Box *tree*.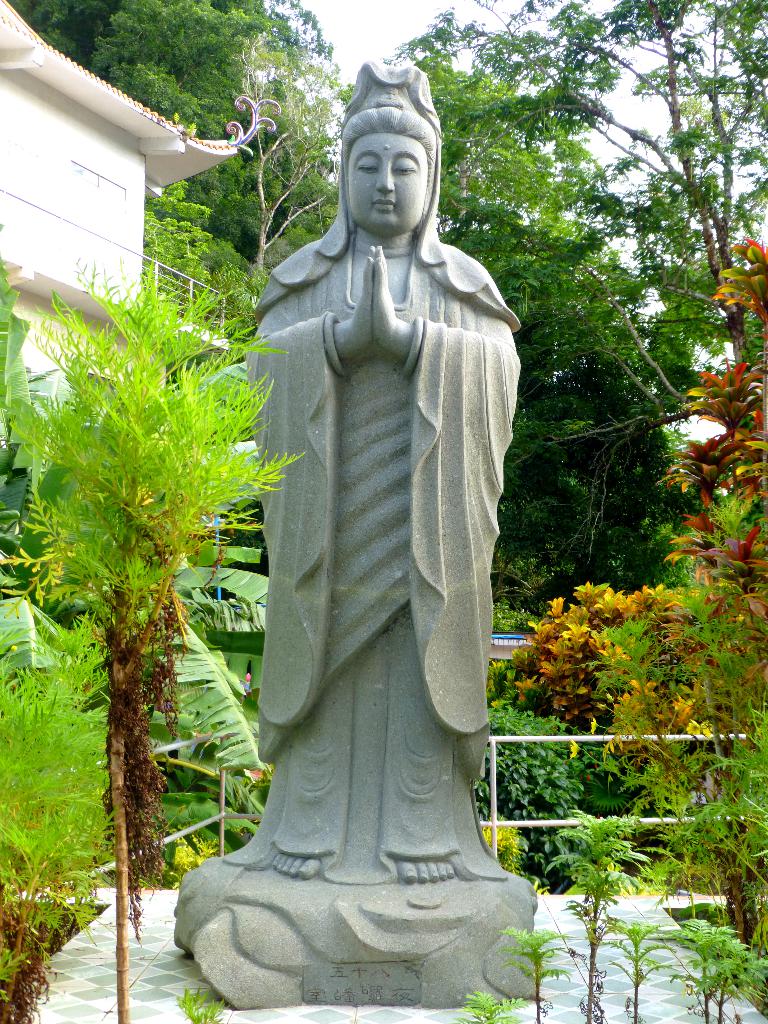
x1=13, y1=266, x2=269, y2=948.
